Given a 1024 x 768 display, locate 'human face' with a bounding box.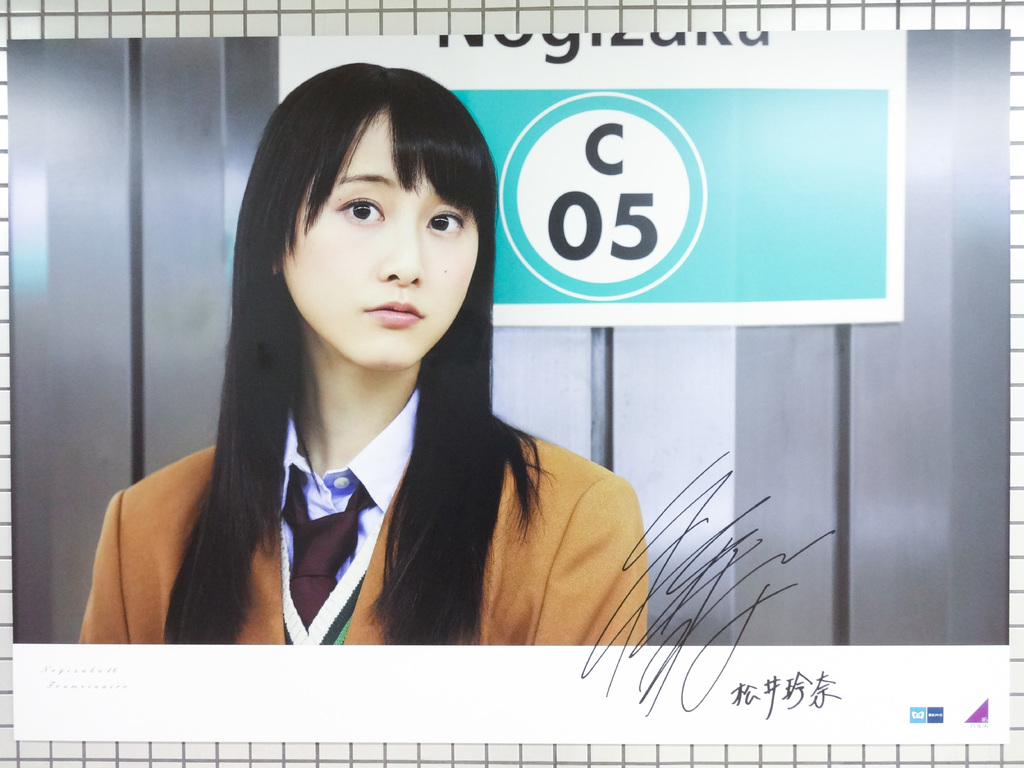
Located: BBox(284, 106, 479, 372).
